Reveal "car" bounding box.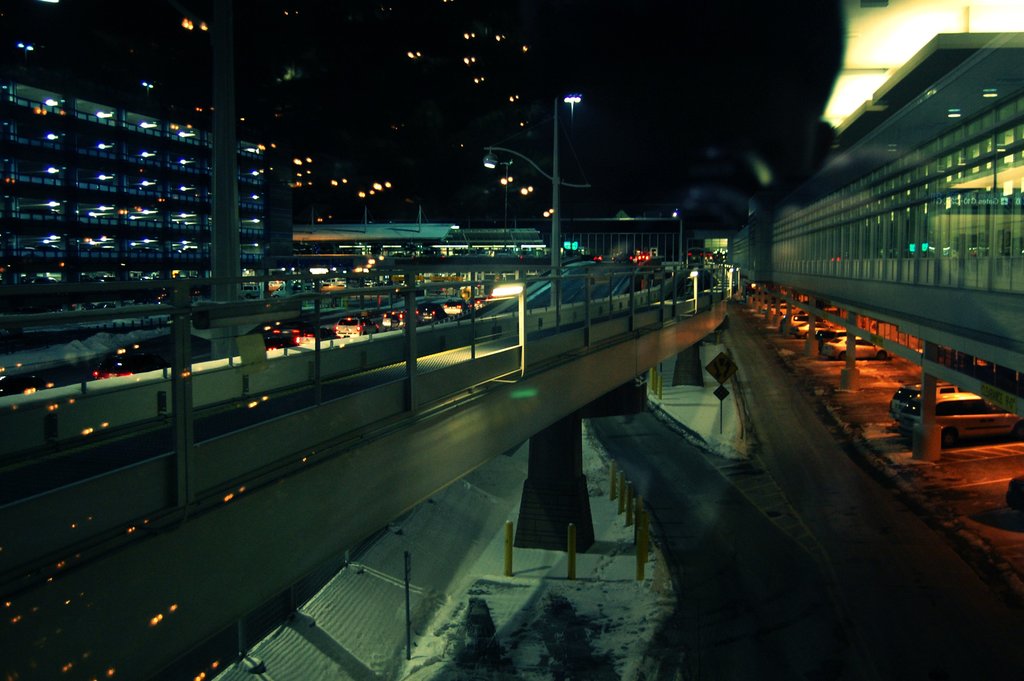
Revealed: region(441, 297, 467, 315).
